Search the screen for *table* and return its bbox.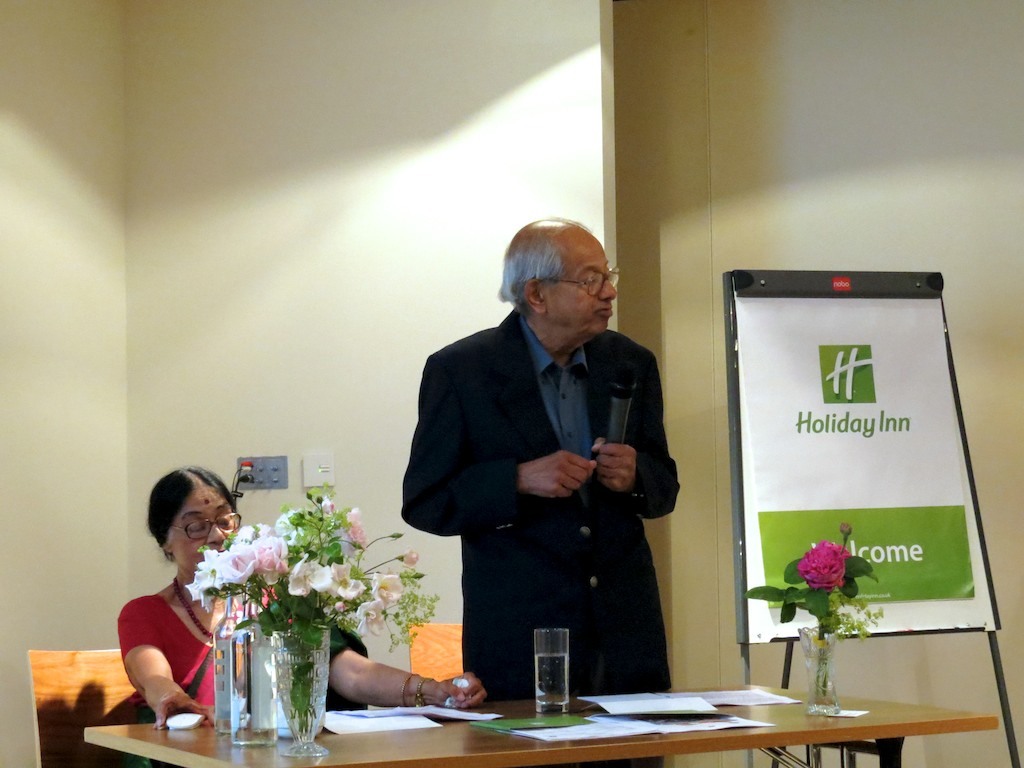
Found: bbox(86, 679, 999, 767).
